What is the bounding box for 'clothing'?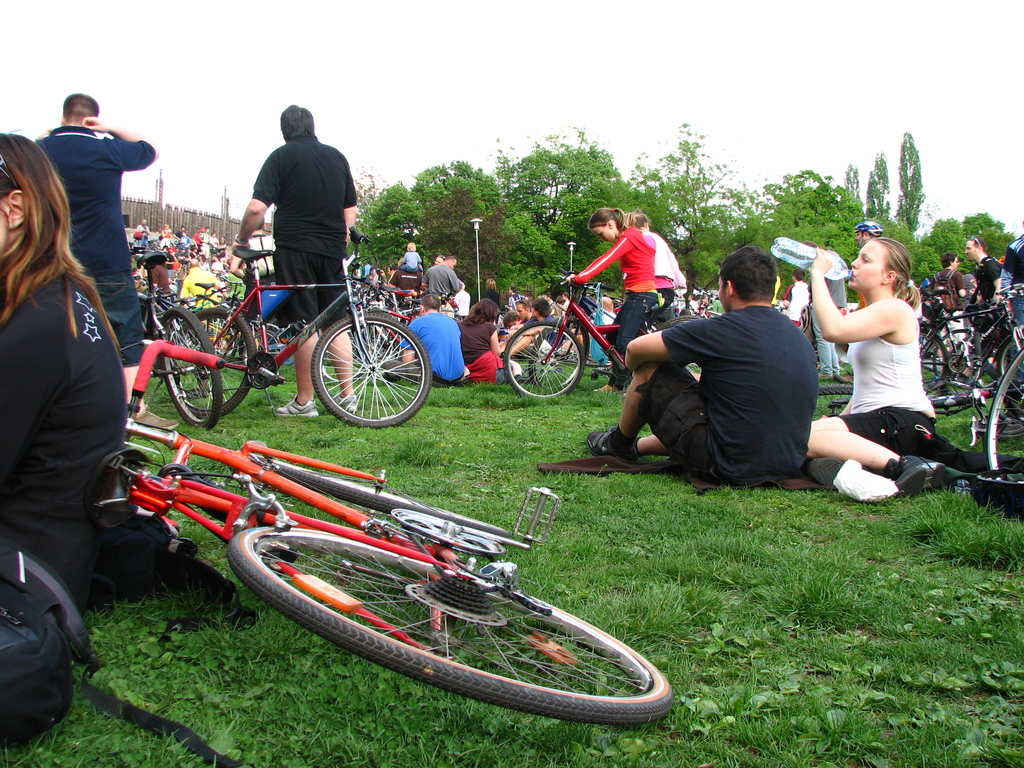
crop(570, 232, 651, 392).
